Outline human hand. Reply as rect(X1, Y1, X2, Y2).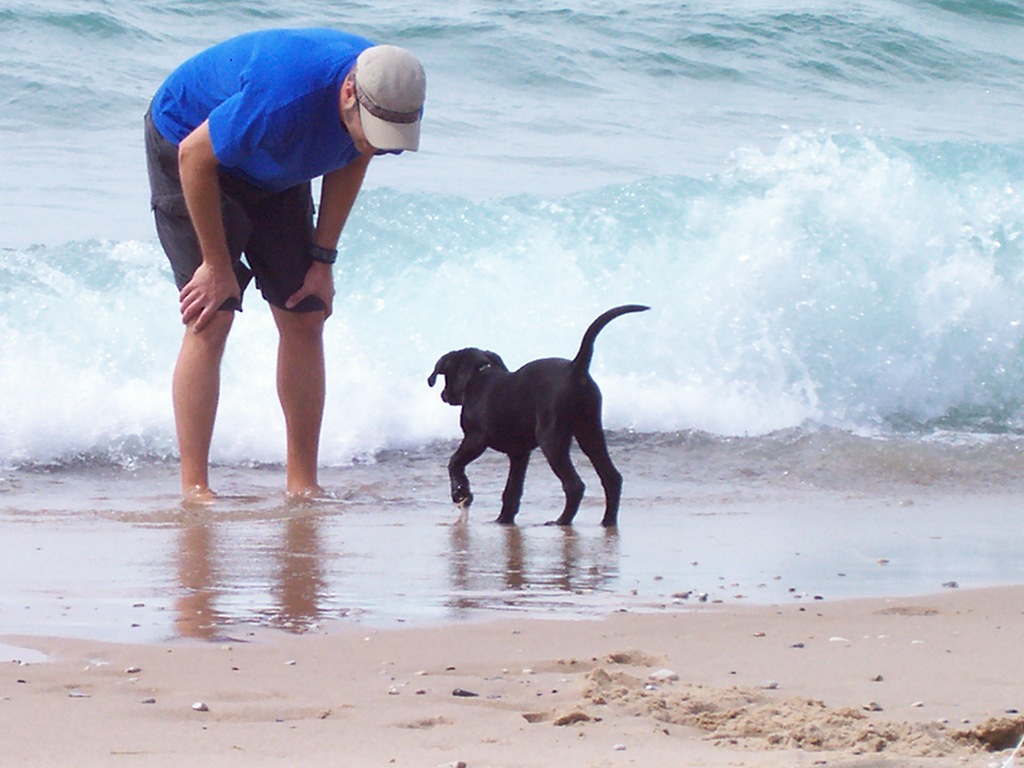
rect(282, 262, 335, 321).
